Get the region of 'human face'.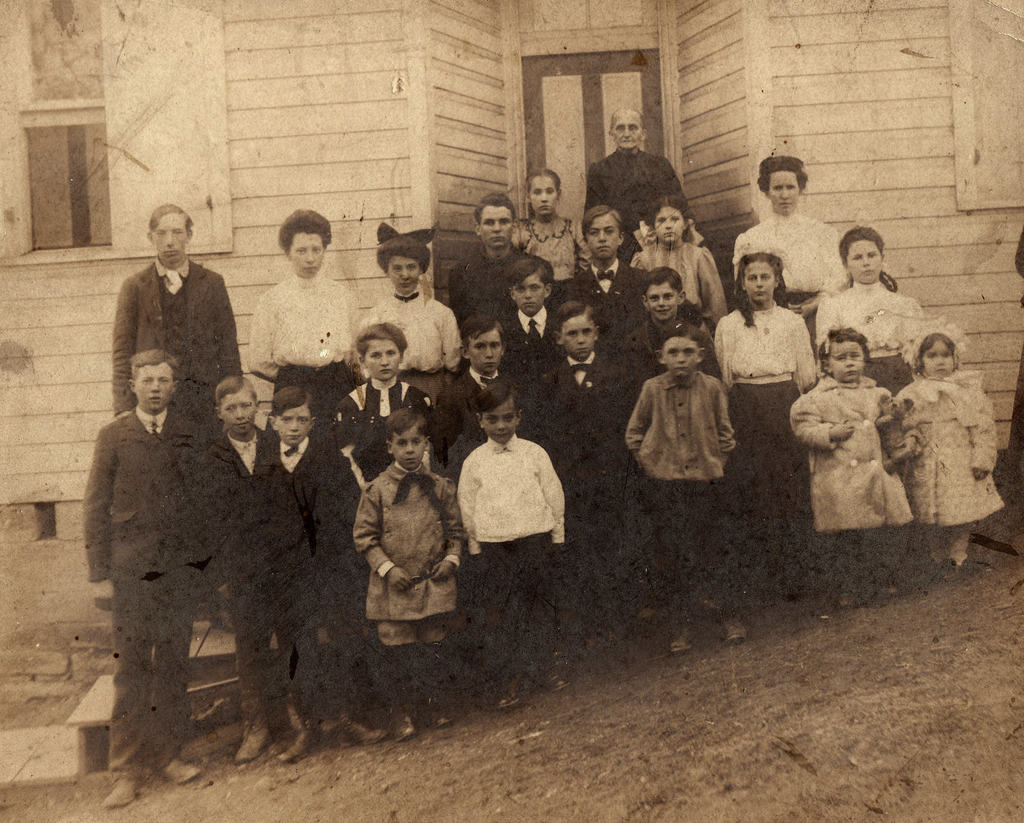
<bbox>918, 341, 954, 382</bbox>.
